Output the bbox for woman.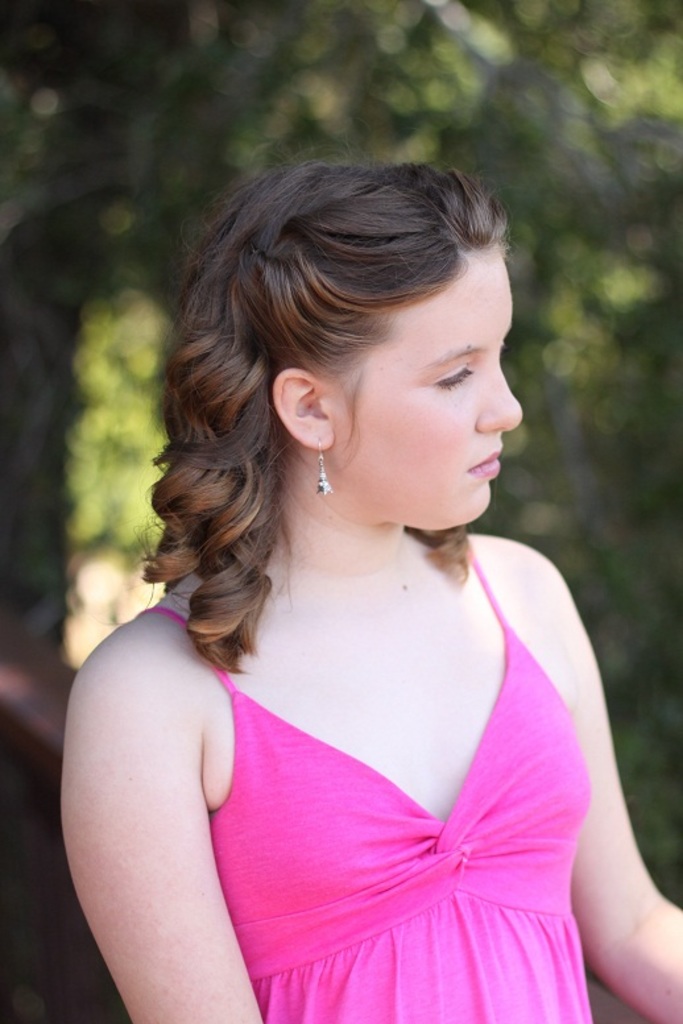
locate(57, 148, 682, 1023).
